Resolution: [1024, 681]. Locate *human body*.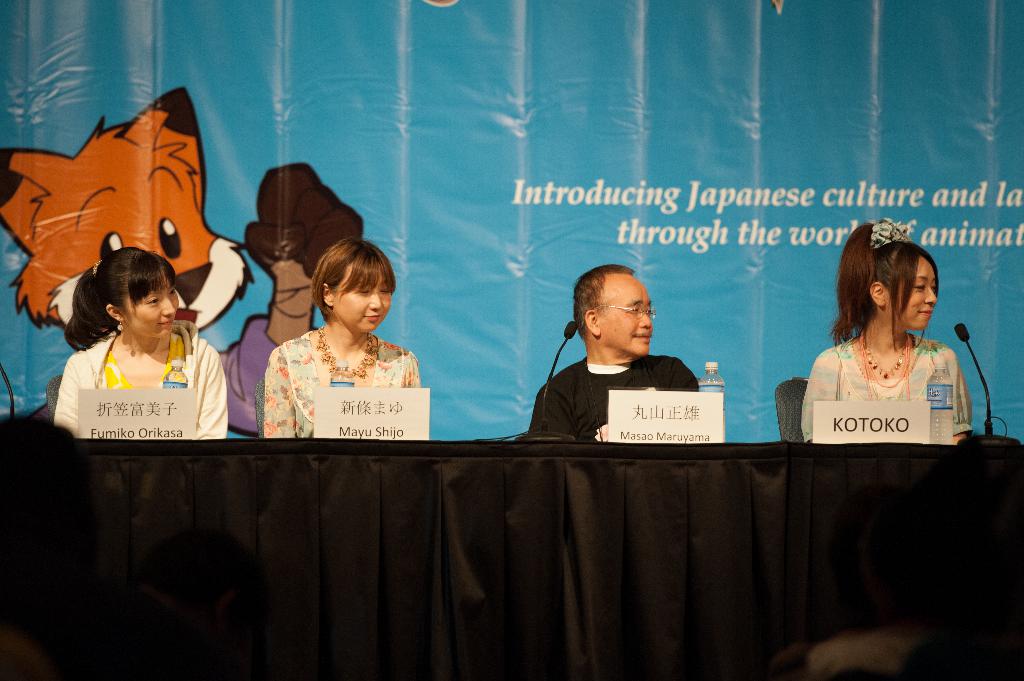
x1=259, y1=243, x2=418, y2=435.
